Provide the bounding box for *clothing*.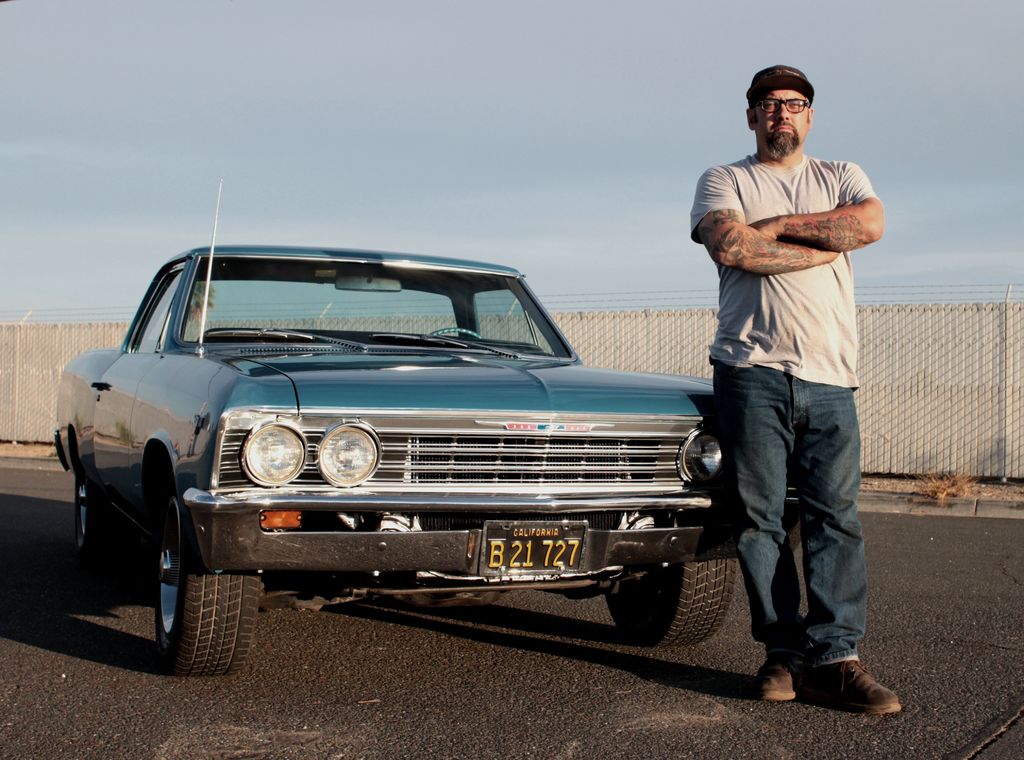
detection(684, 140, 892, 669).
